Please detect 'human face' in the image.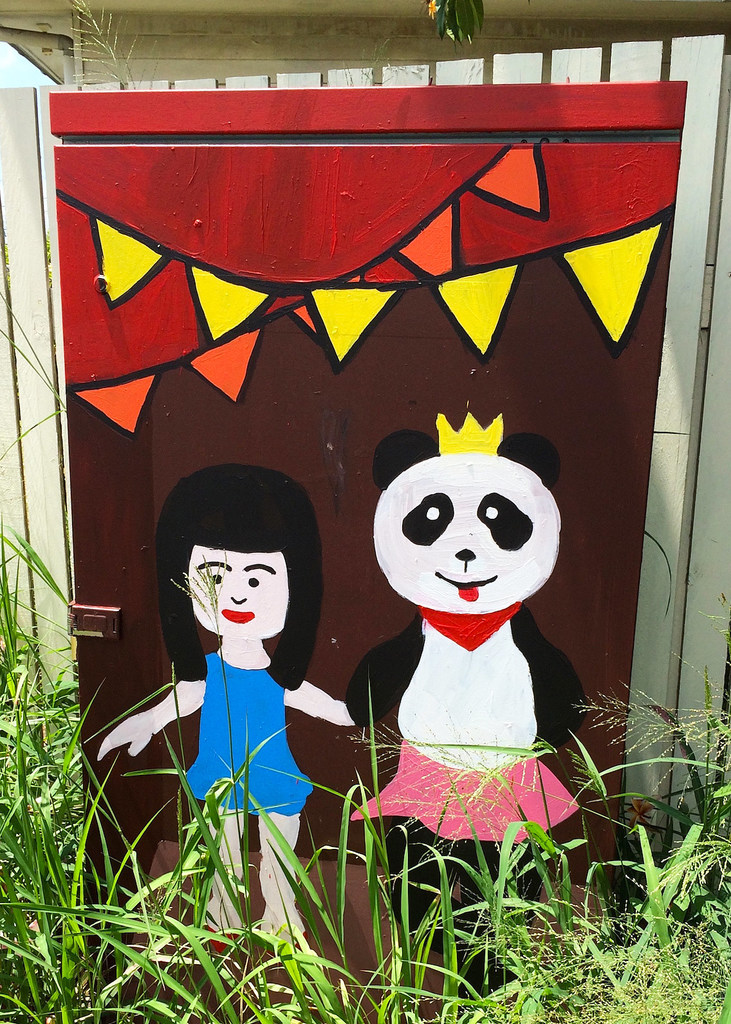
crop(188, 551, 292, 642).
